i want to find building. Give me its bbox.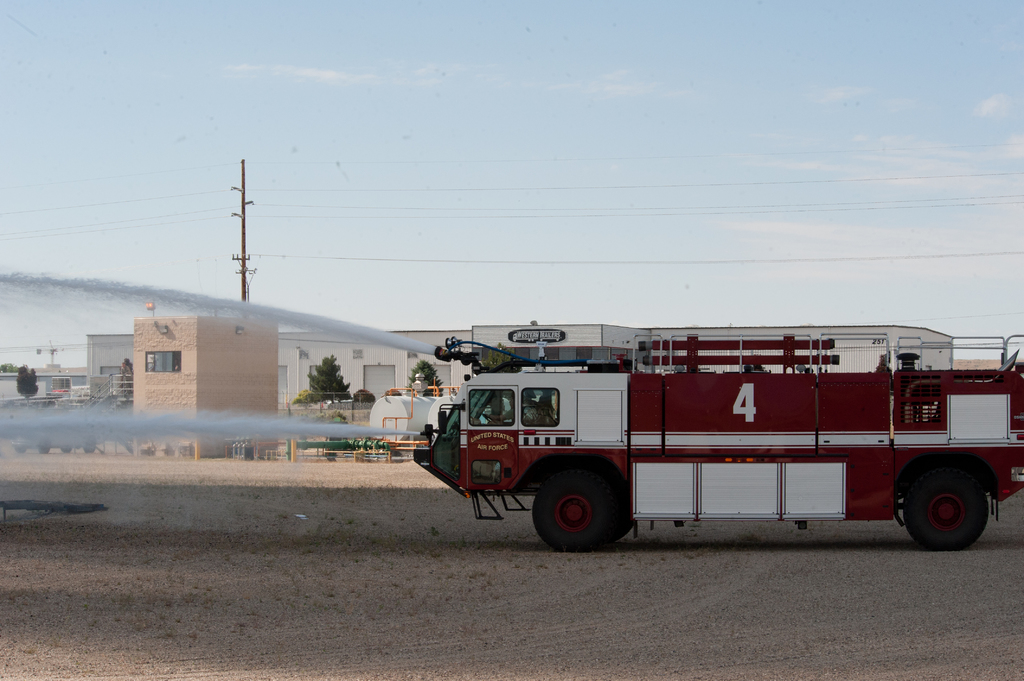
region(126, 314, 287, 470).
